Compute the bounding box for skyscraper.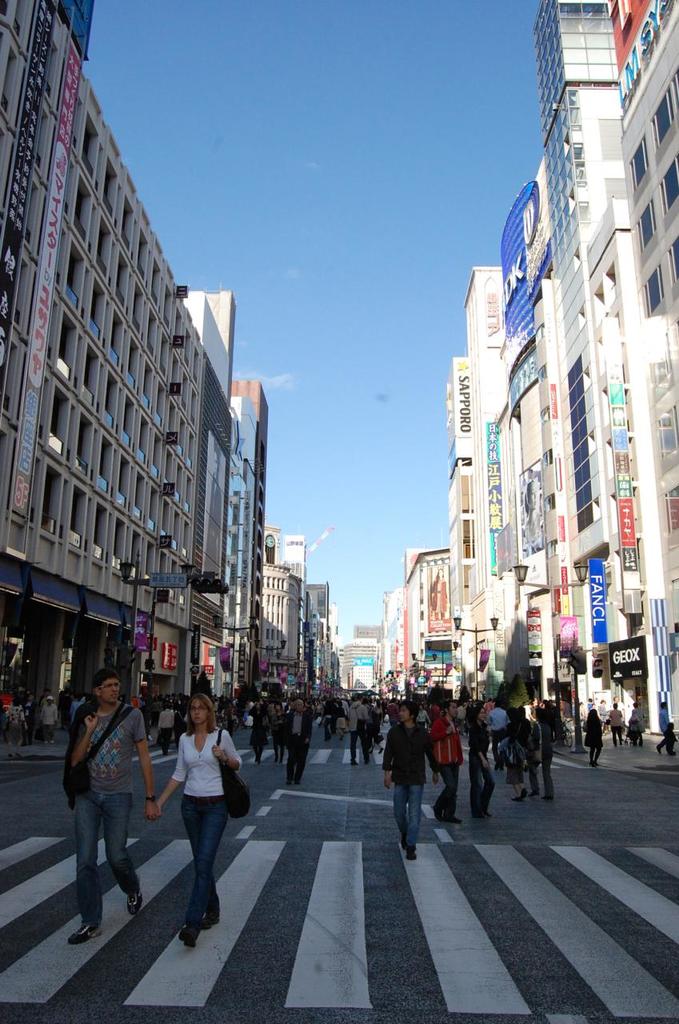
bbox(0, 0, 214, 734).
